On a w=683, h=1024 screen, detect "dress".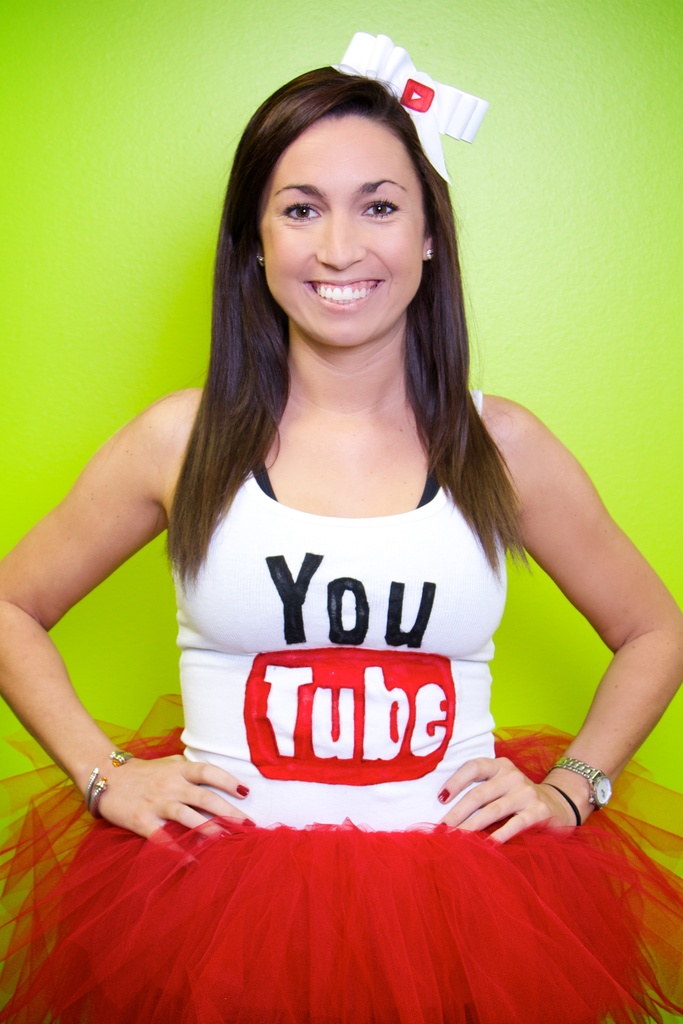
[x1=97, y1=275, x2=615, y2=998].
